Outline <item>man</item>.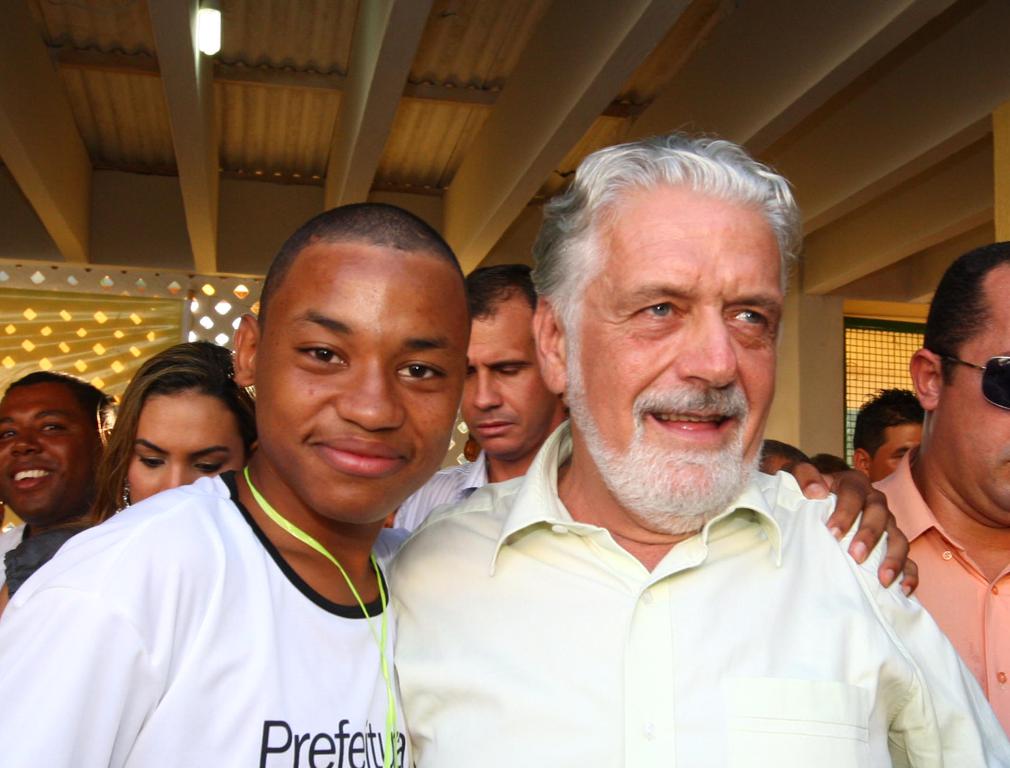
Outline: region(387, 262, 921, 579).
